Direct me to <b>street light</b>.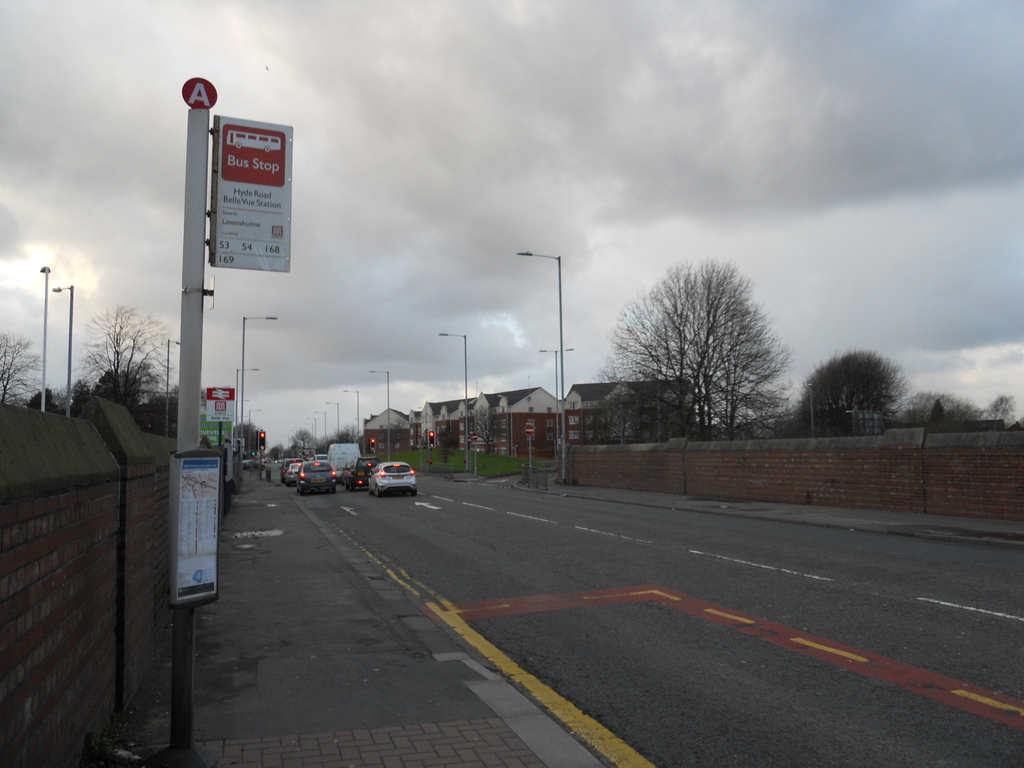
Direction: rect(49, 282, 73, 419).
